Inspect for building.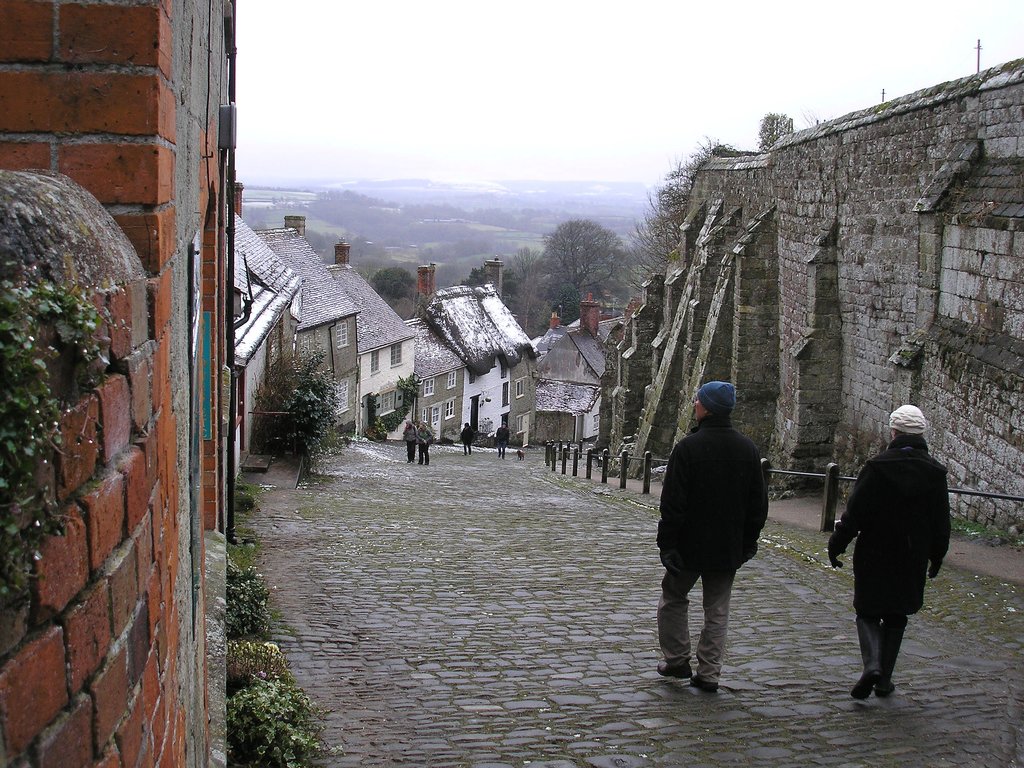
Inspection: [527, 317, 611, 450].
